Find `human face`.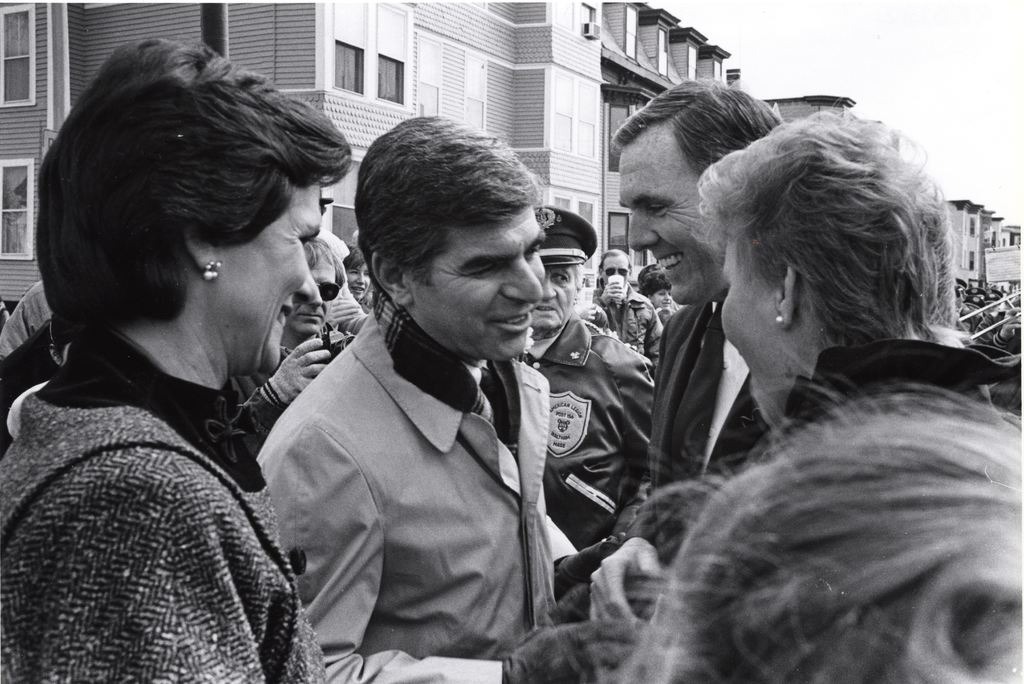
crop(721, 235, 791, 427).
